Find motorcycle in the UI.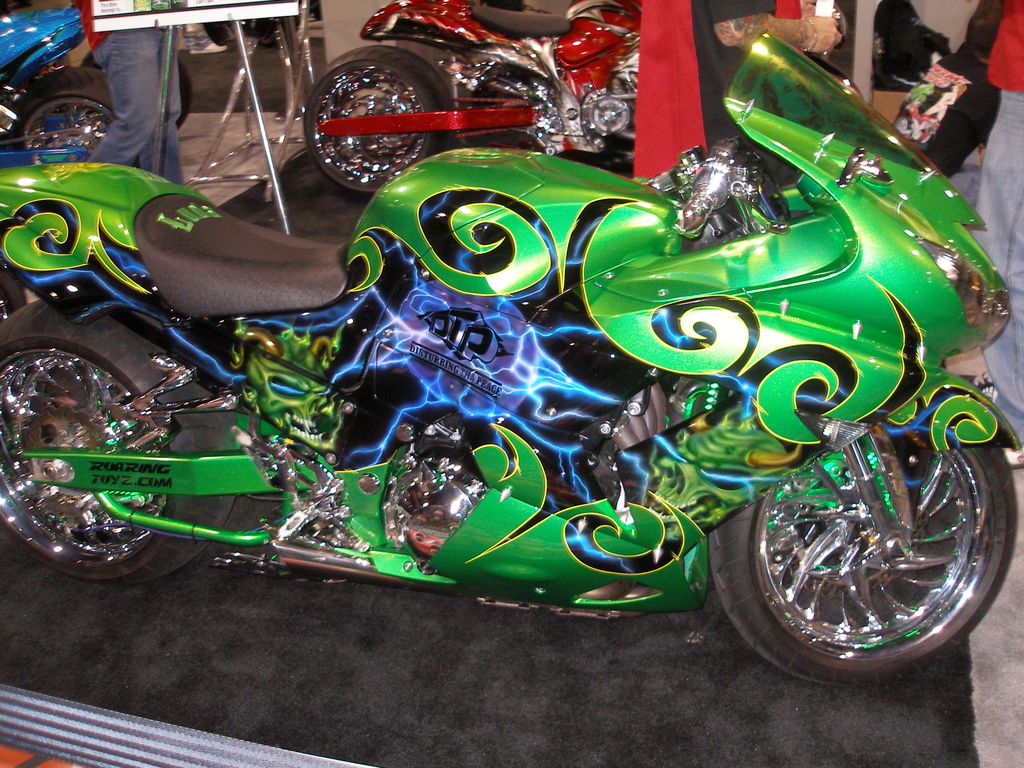
UI element at 0:11:129:167.
